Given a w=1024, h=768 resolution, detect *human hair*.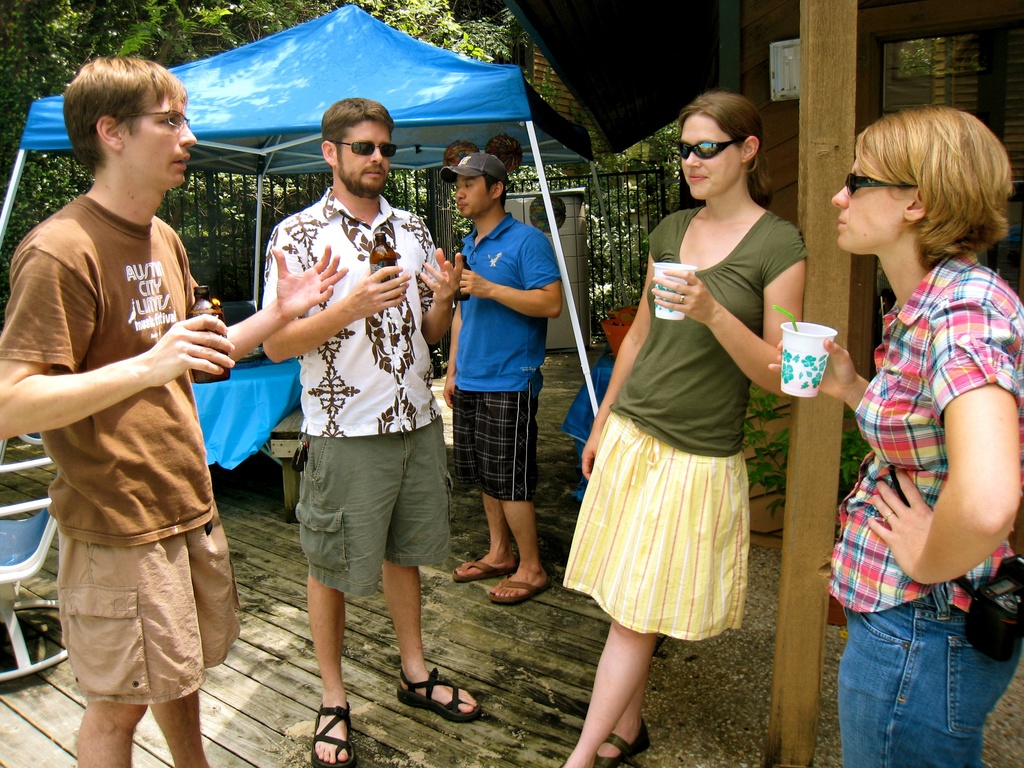
l=674, t=88, r=778, b=214.
